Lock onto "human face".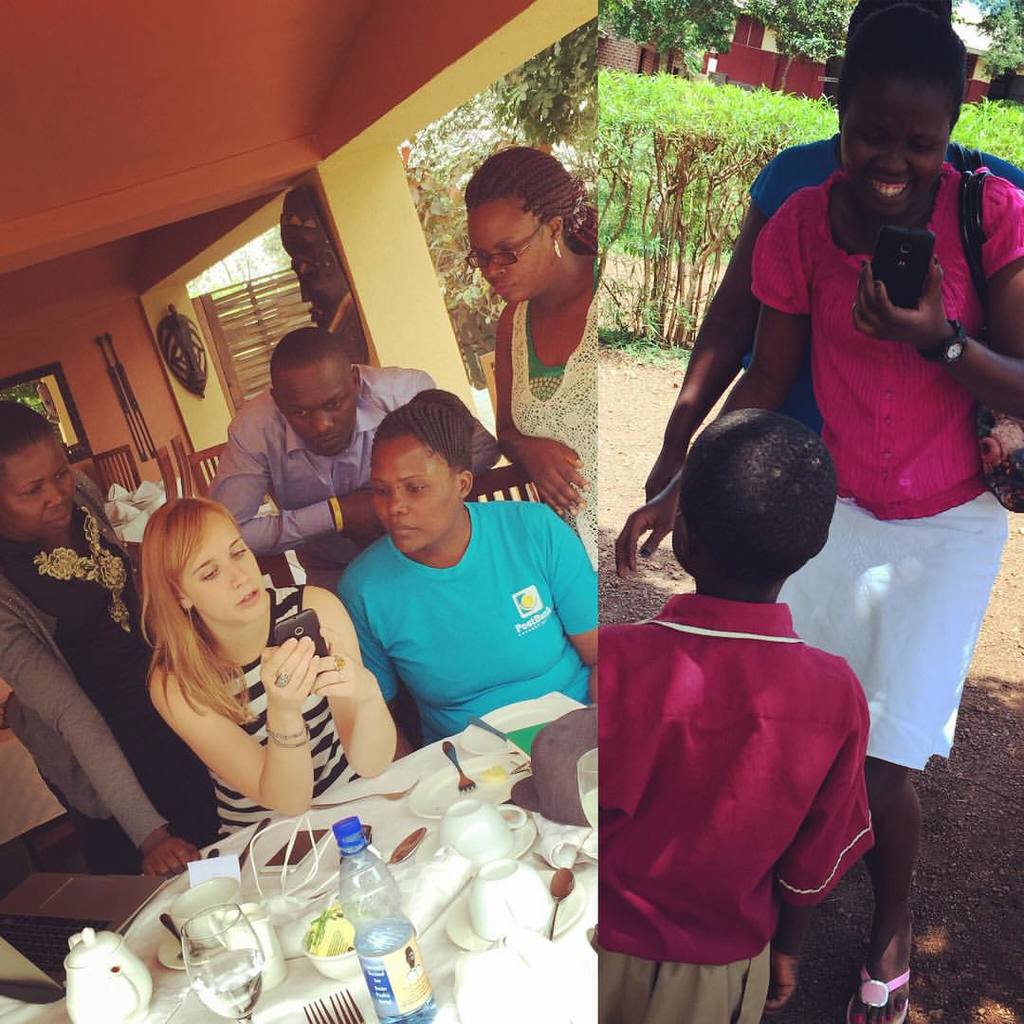
Locked: 282/370/359/458.
